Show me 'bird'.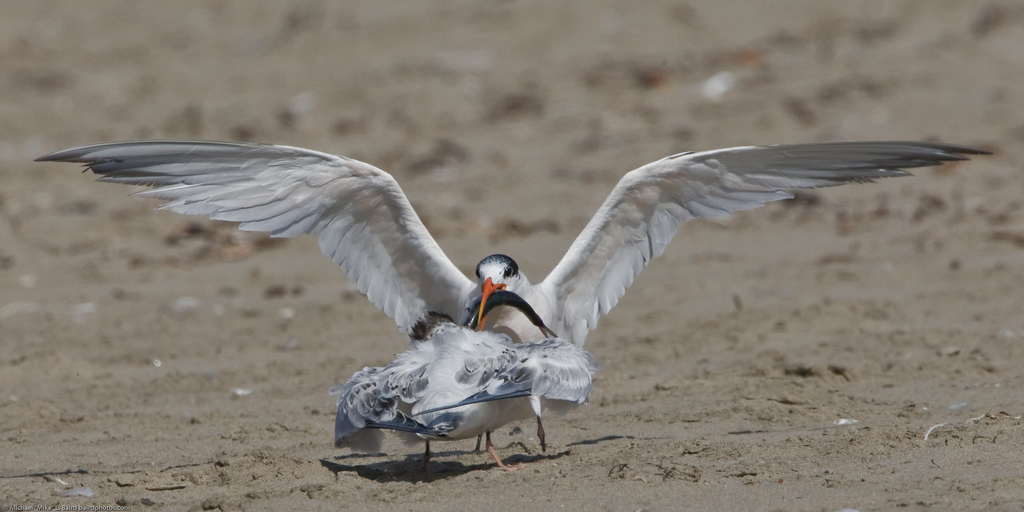
'bird' is here: 12/130/1023/451.
